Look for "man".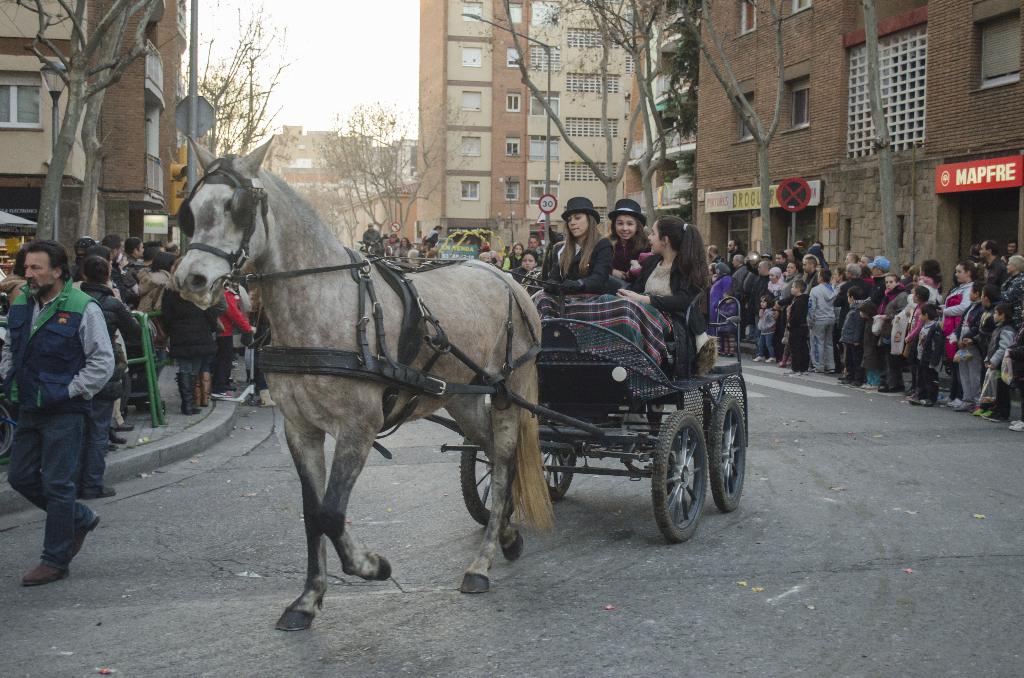
Found: region(729, 254, 749, 298).
